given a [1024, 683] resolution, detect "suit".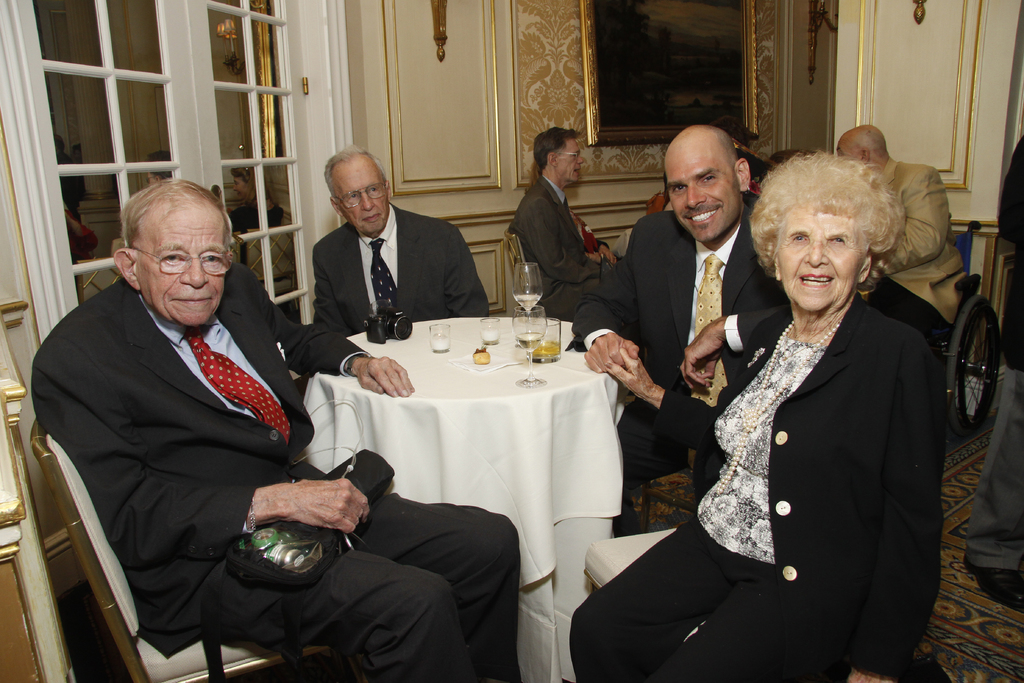
(x1=506, y1=177, x2=600, y2=318).
